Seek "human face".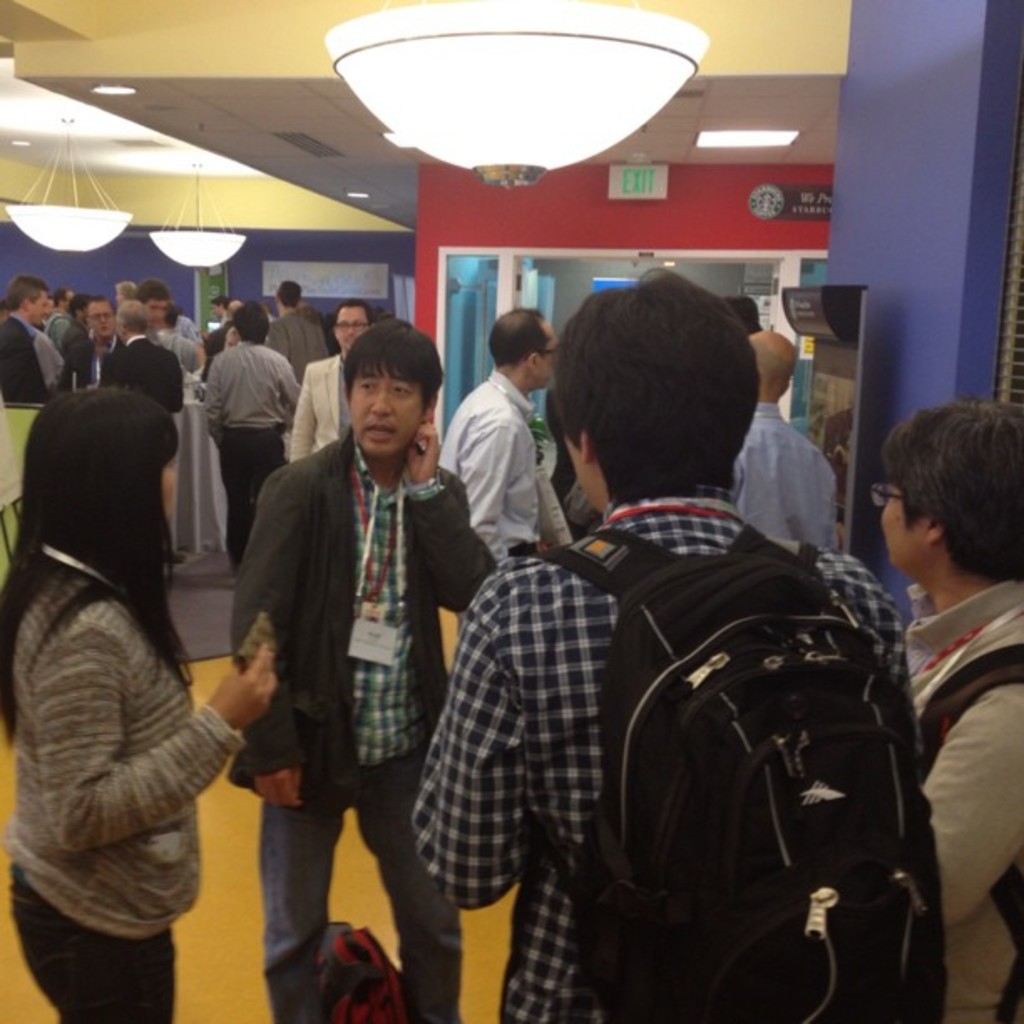
(x1=885, y1=477, x2=925, y2=569).
